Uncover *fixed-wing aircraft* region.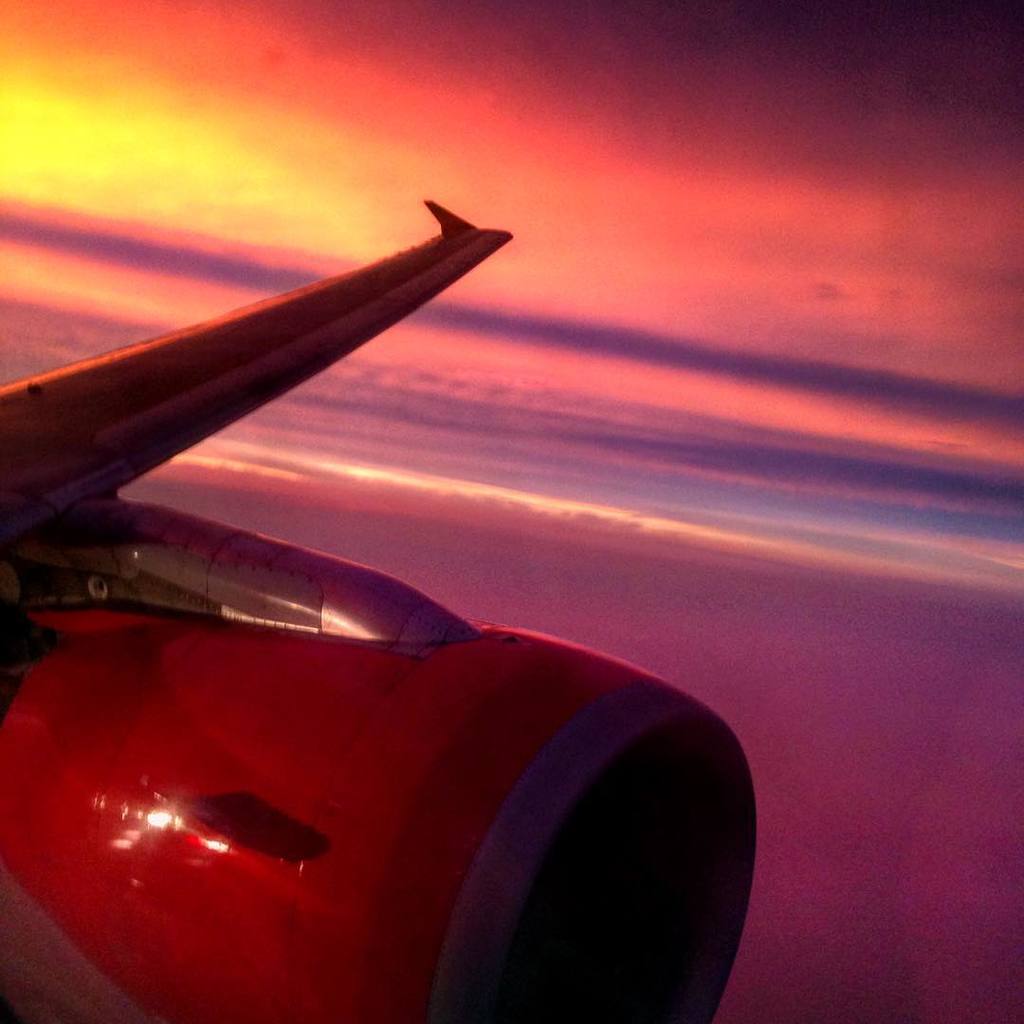
Uncovered: <bbox>2, 180, 756, 1023</bbox>.
